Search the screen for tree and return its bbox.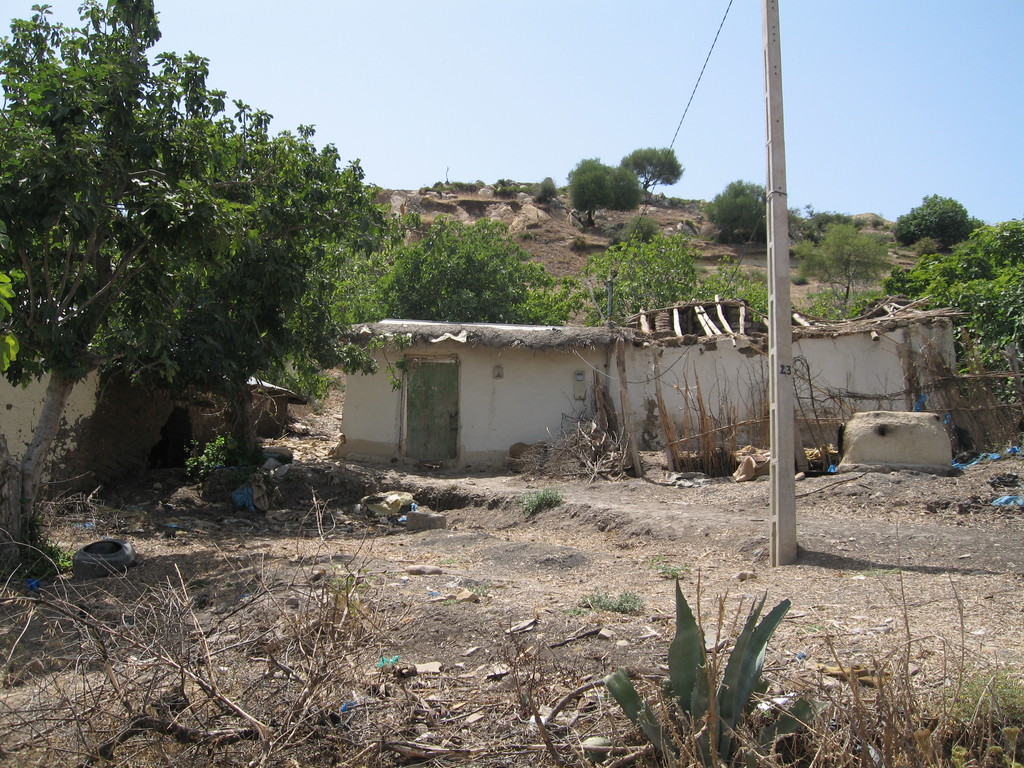
Found: 702,175,773,241.
